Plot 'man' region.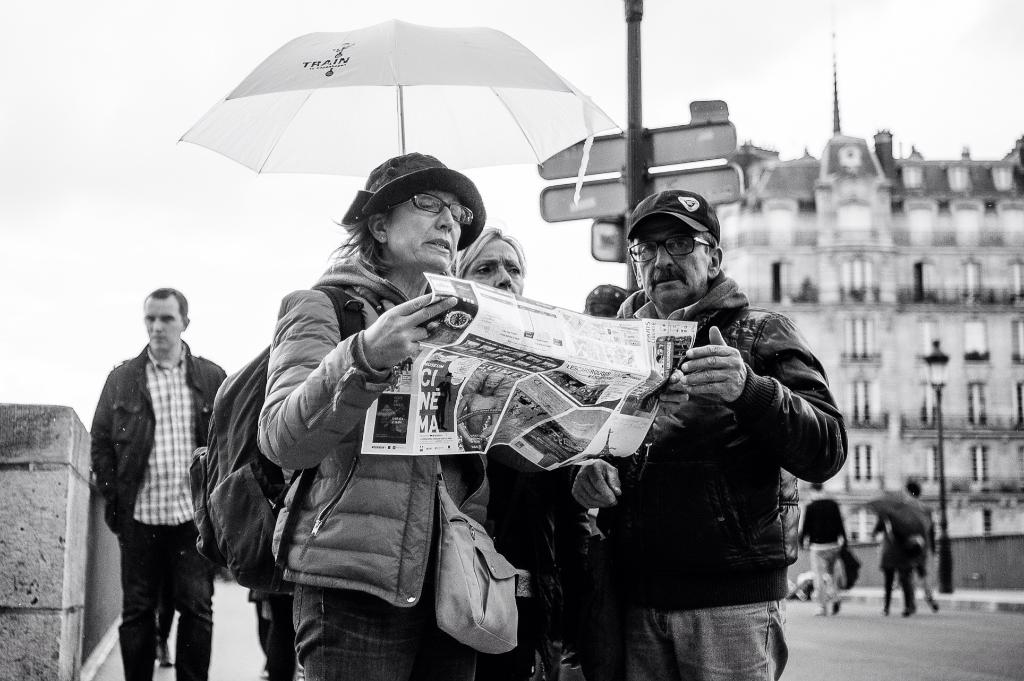
Plotted at Rect(800, 483, 843, 614).
